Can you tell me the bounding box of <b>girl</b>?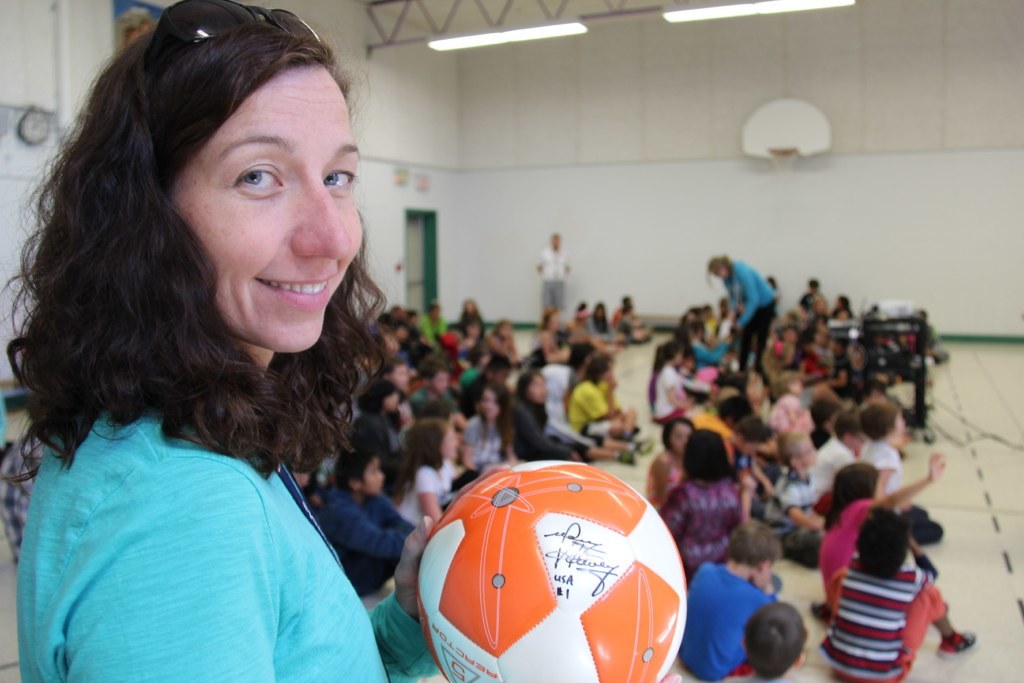
(808,450,948,623).
